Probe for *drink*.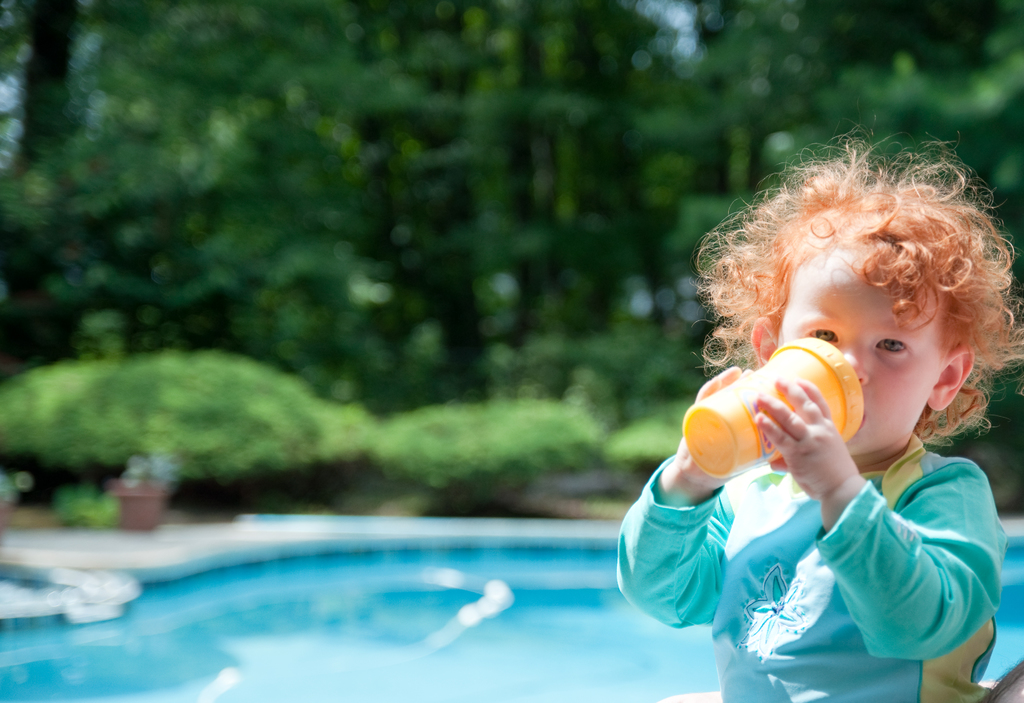
Probe result: [678, 347, 886, 493].
